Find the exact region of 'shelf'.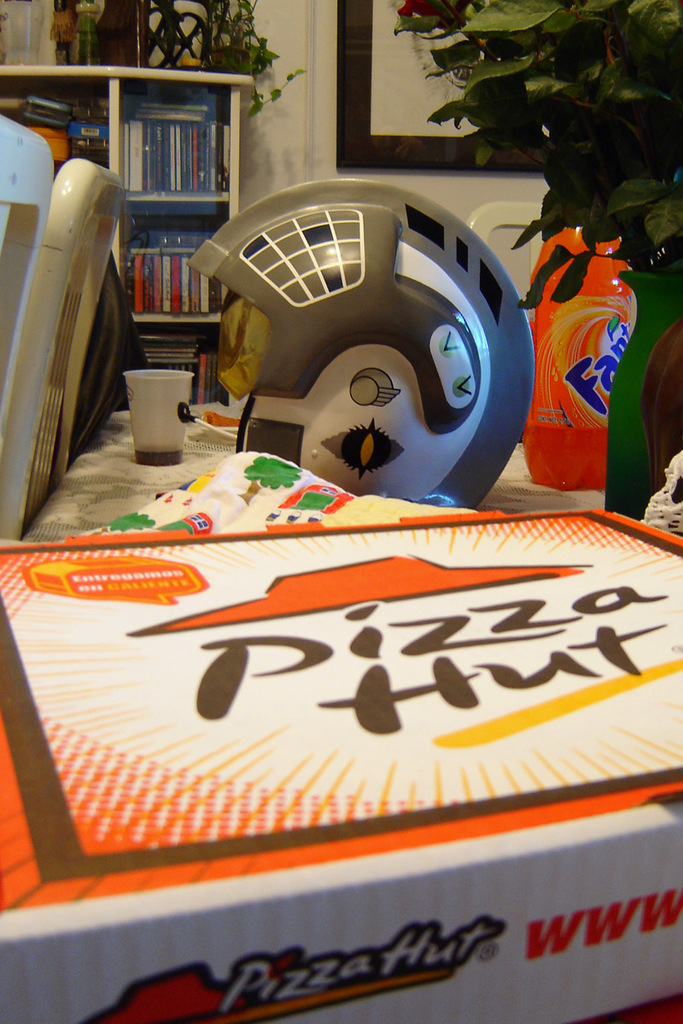
Exact region: x1=117, y1=195, x2=242, y2=321.
